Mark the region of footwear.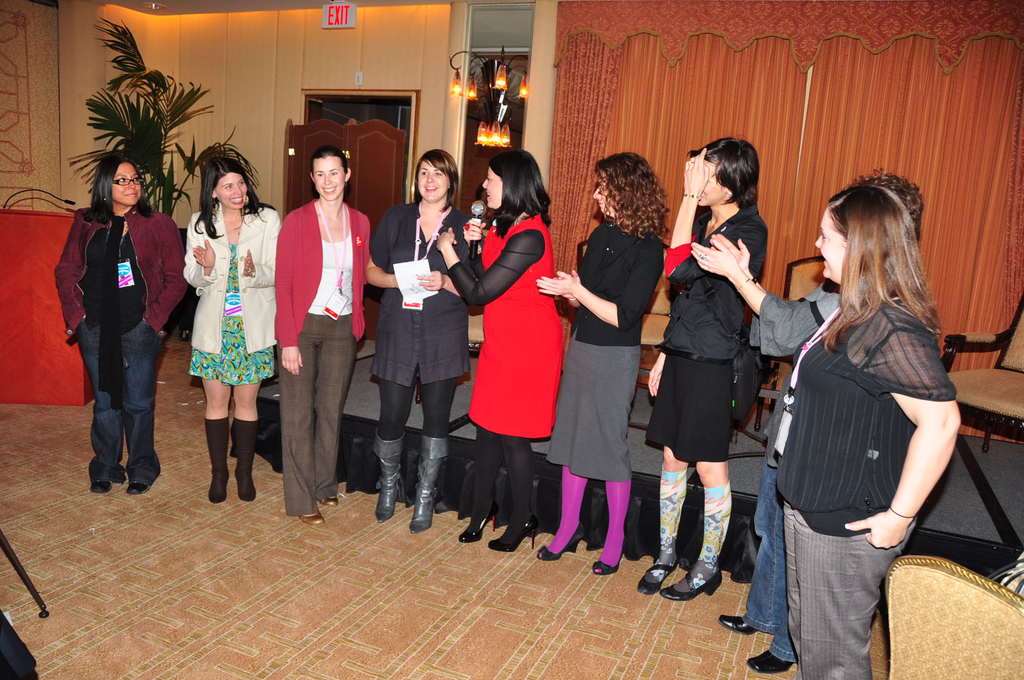
Region: {"left": 323, "top": 495, "right": 339, "bottom": 504}.
